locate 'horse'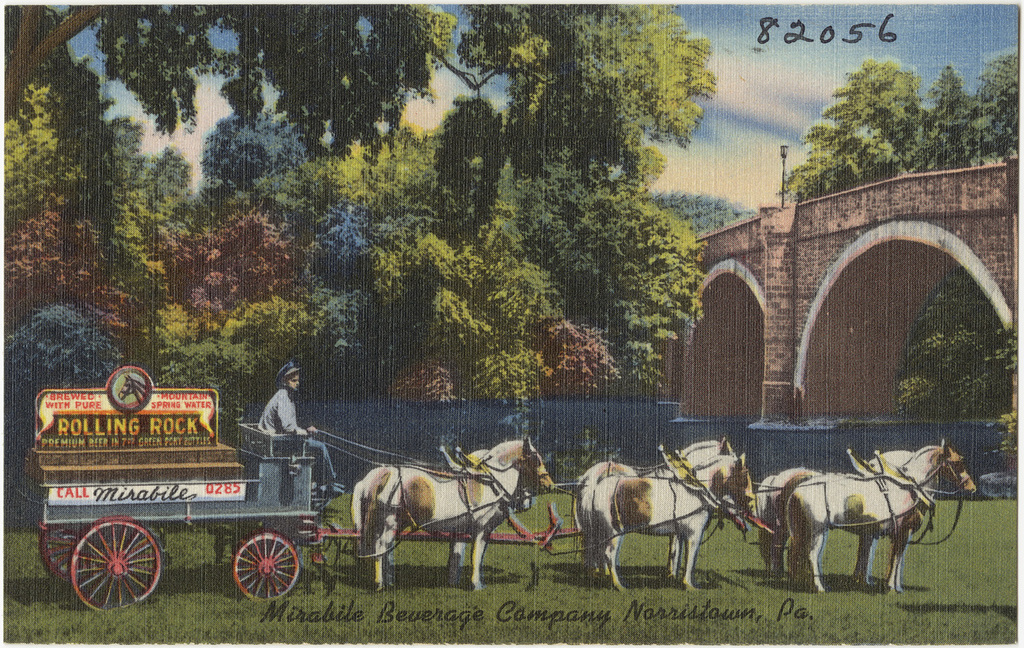
754, 447, 916, 576
